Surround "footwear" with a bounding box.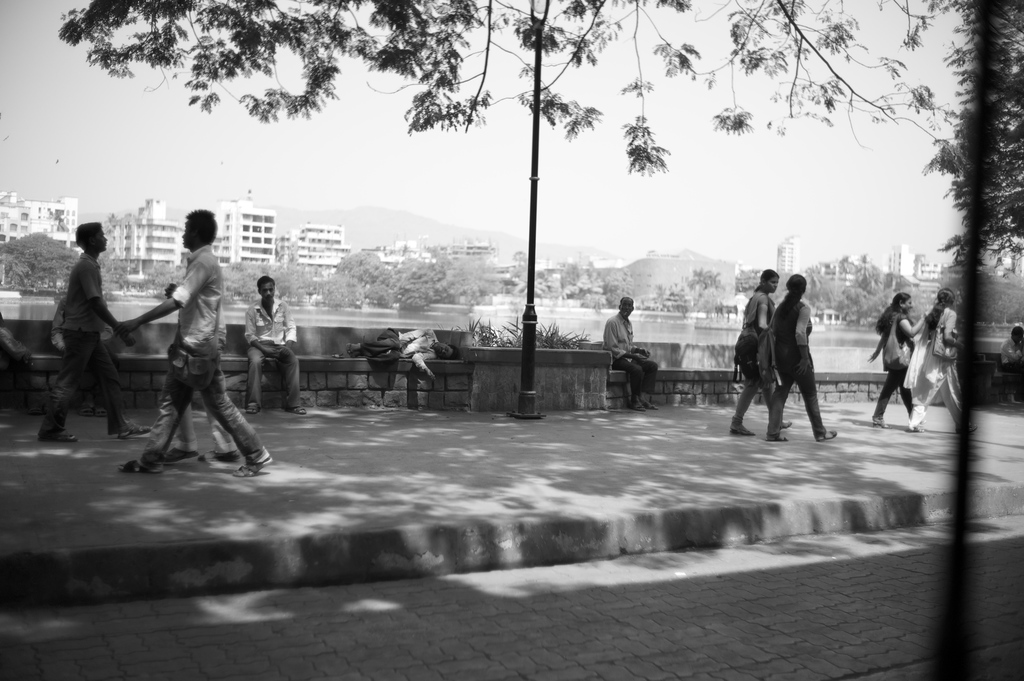
left=163, top=448, right=199, bottom=466.
